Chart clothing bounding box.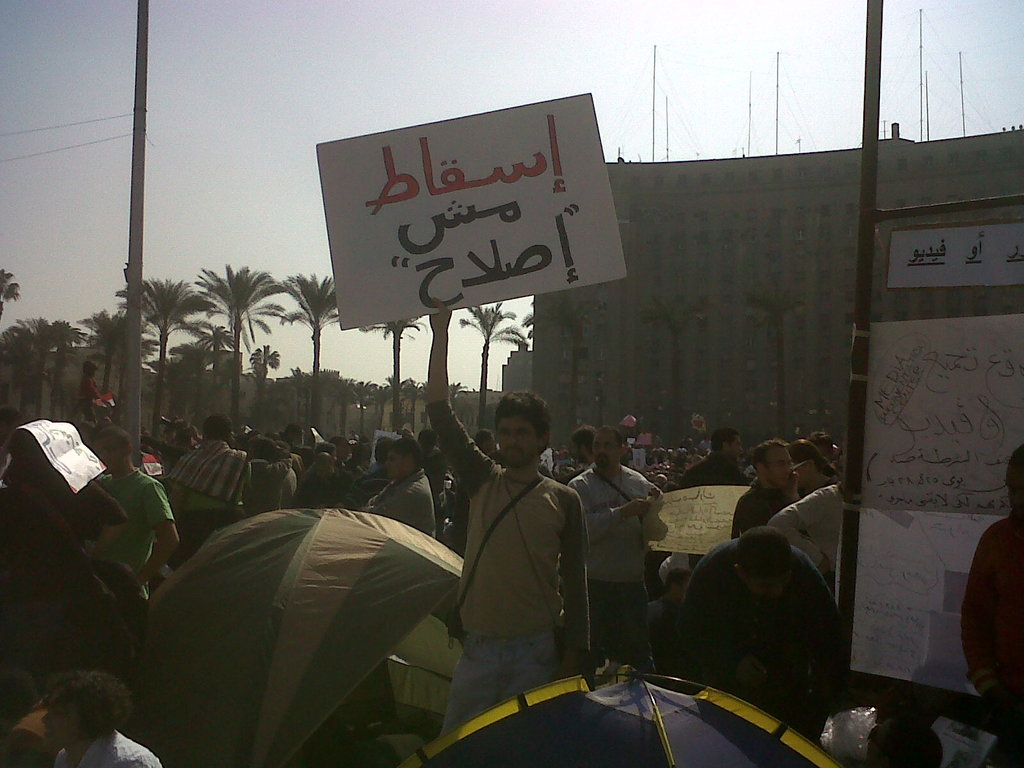
Charted: [x1=732, y1=474, x2=799, y2=535].
